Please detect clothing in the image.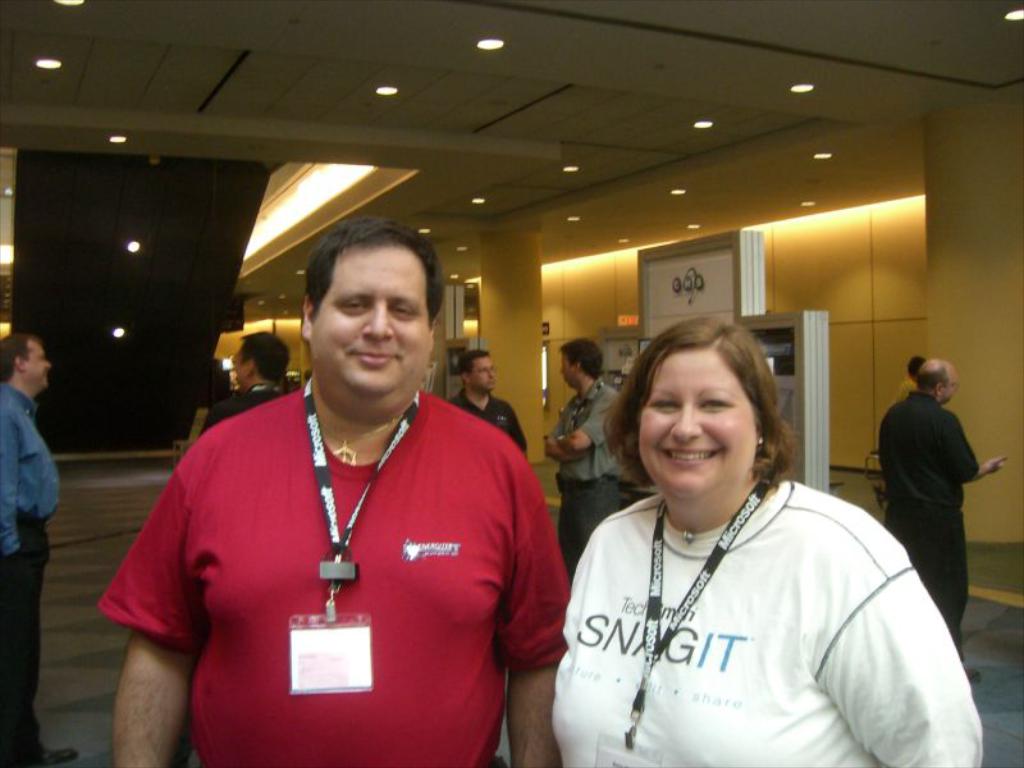
{"left": 895, "top": 376, "right": 915, "bottom": 399}.
